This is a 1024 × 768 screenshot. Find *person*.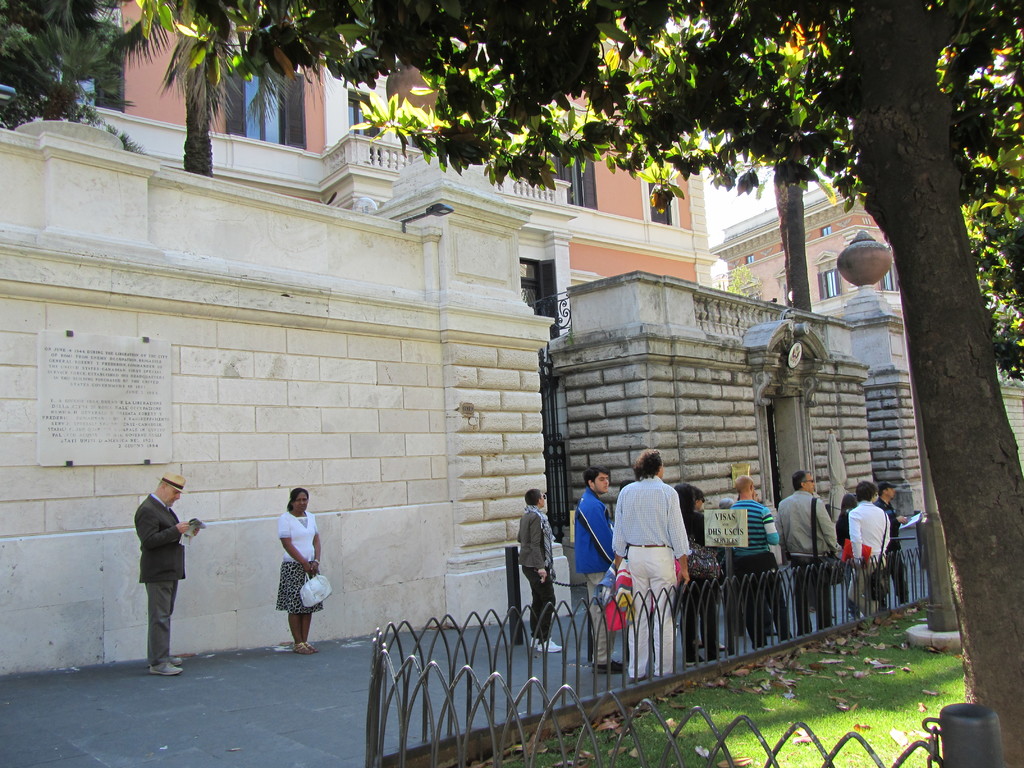
Bounding box: bbox(513, 491, 559, 653).
